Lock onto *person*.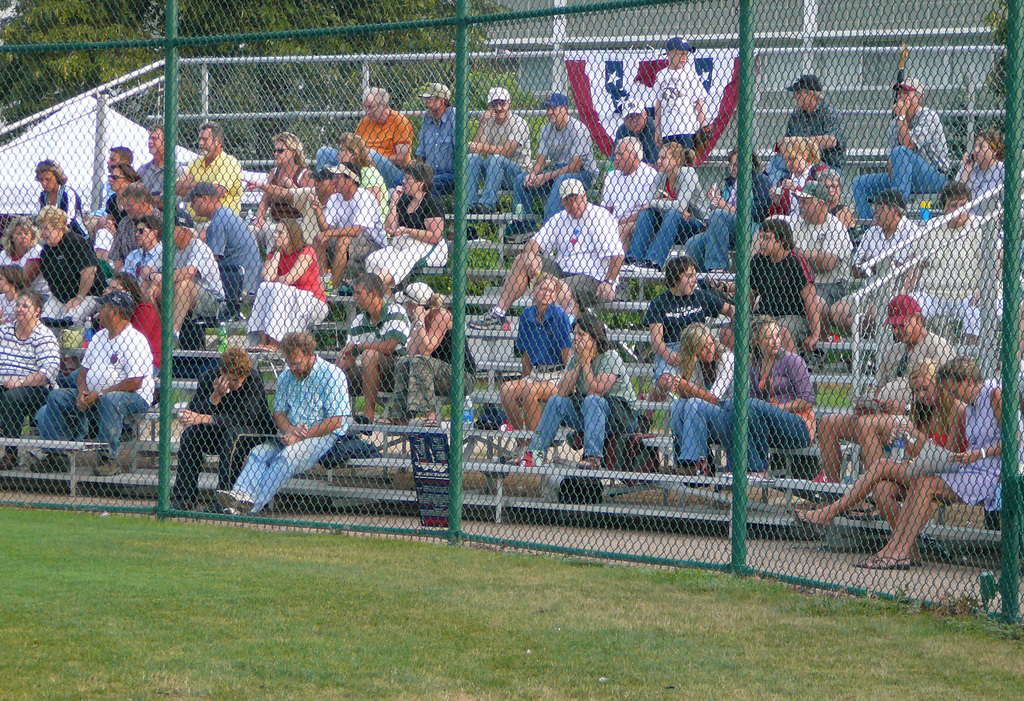
Locked: region(319, 280, 419, 440).
